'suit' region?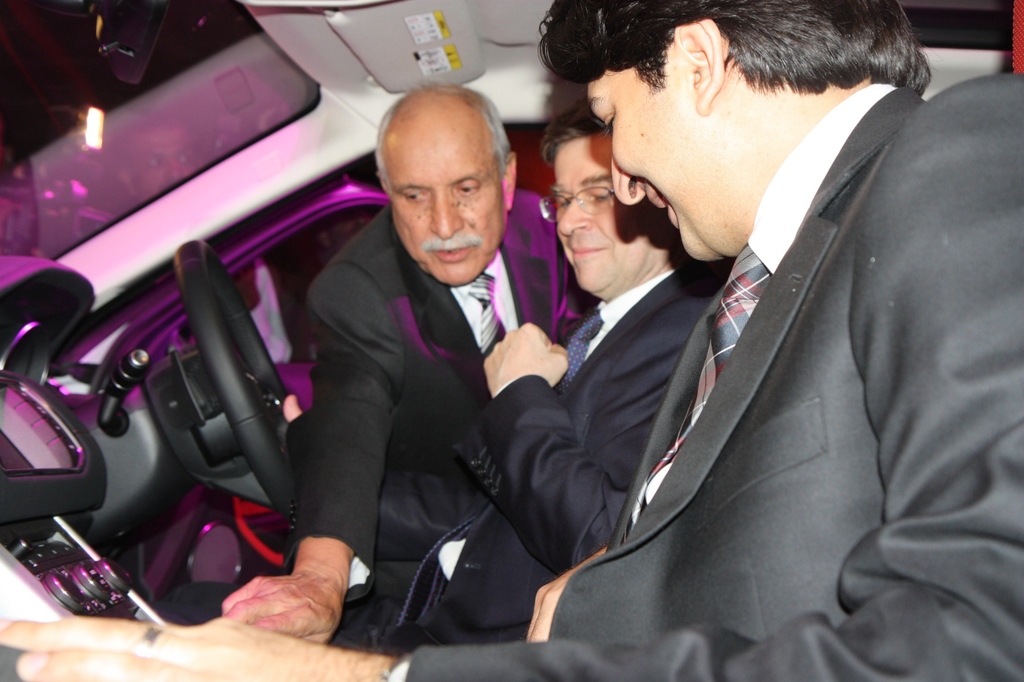
[left=273, top=188, right=591, bottom=604]
